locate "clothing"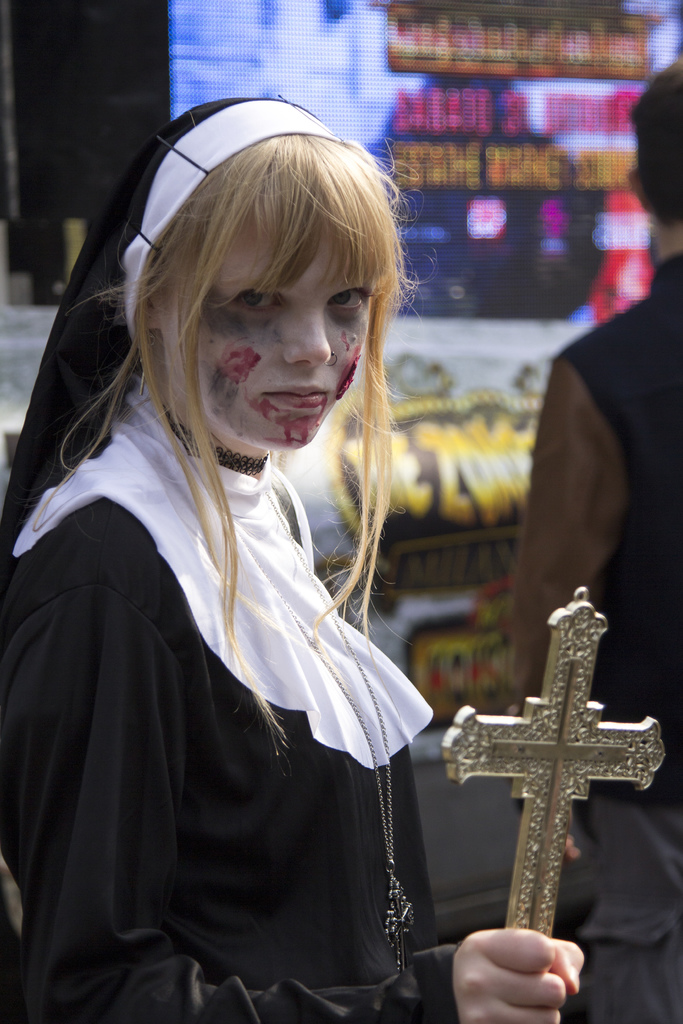
(509, 252, 682, 1023)
